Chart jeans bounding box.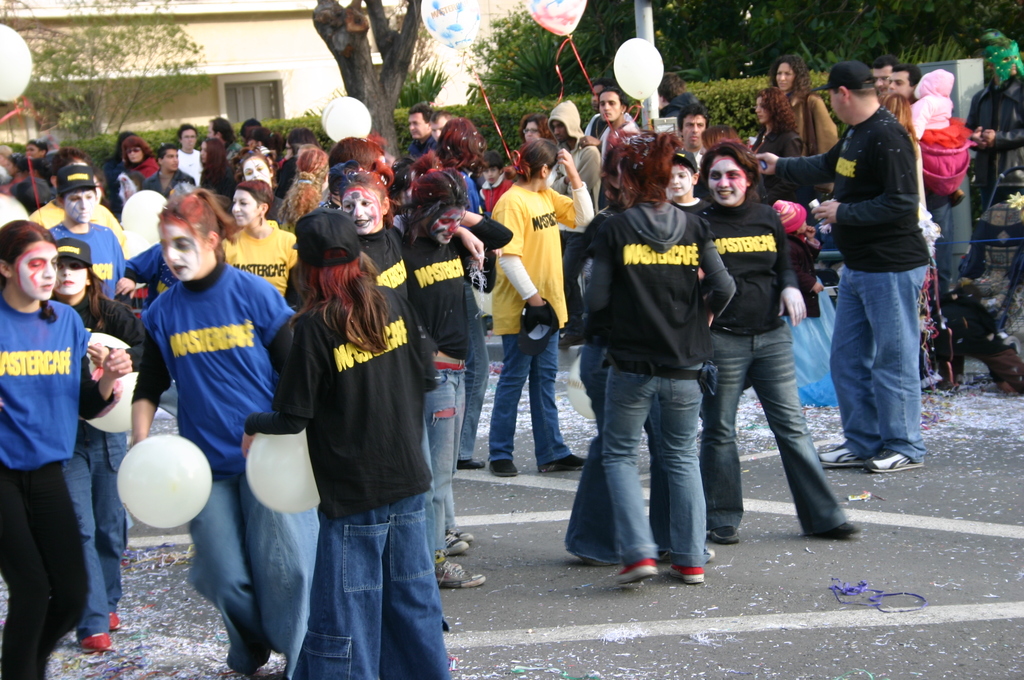
Charted: bbox(545, 352, 611, 565).
